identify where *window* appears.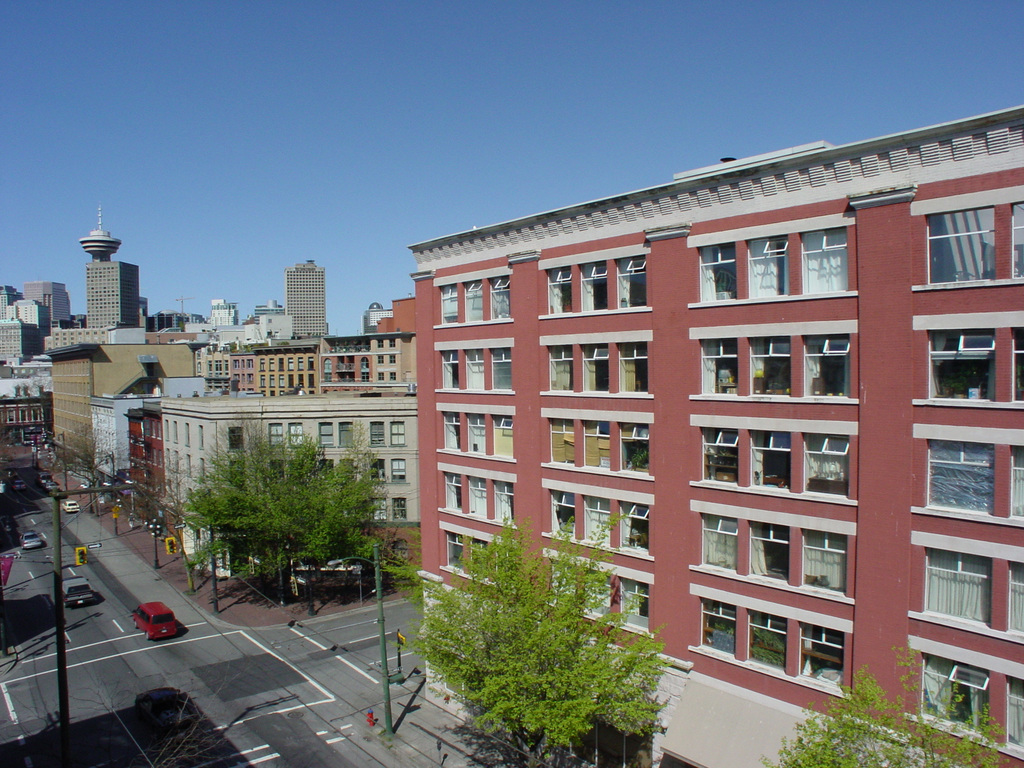
Appears at bbox=(582, 413, 614, 470).
